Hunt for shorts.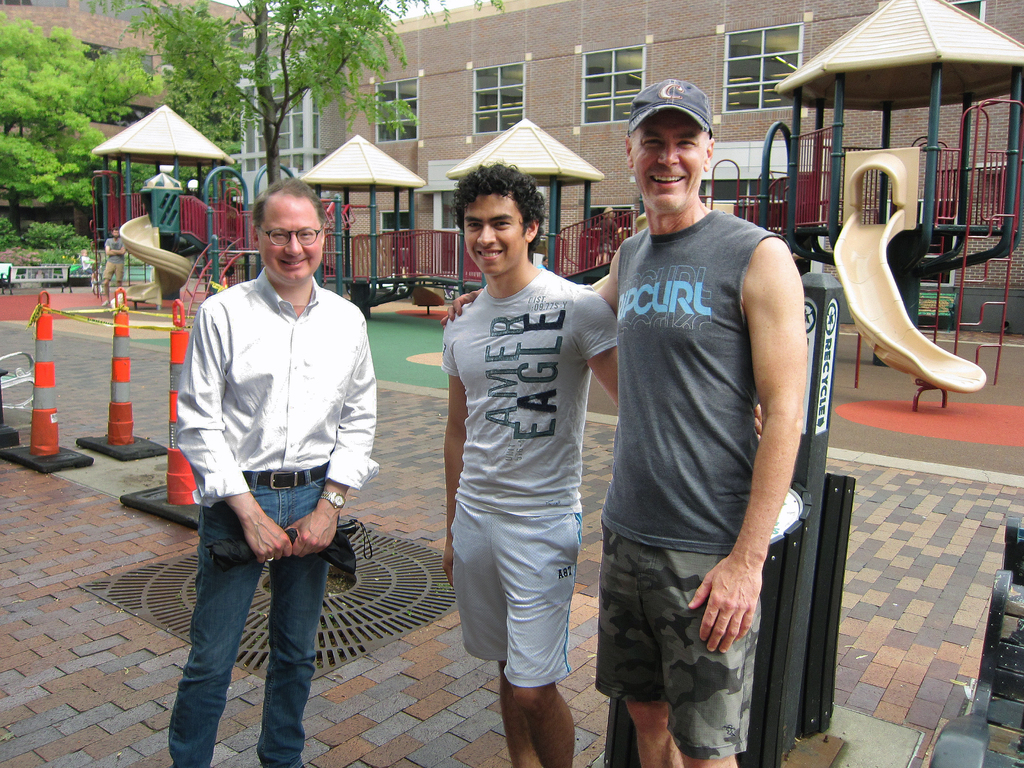
Hunted down at 99,260,124,283.
